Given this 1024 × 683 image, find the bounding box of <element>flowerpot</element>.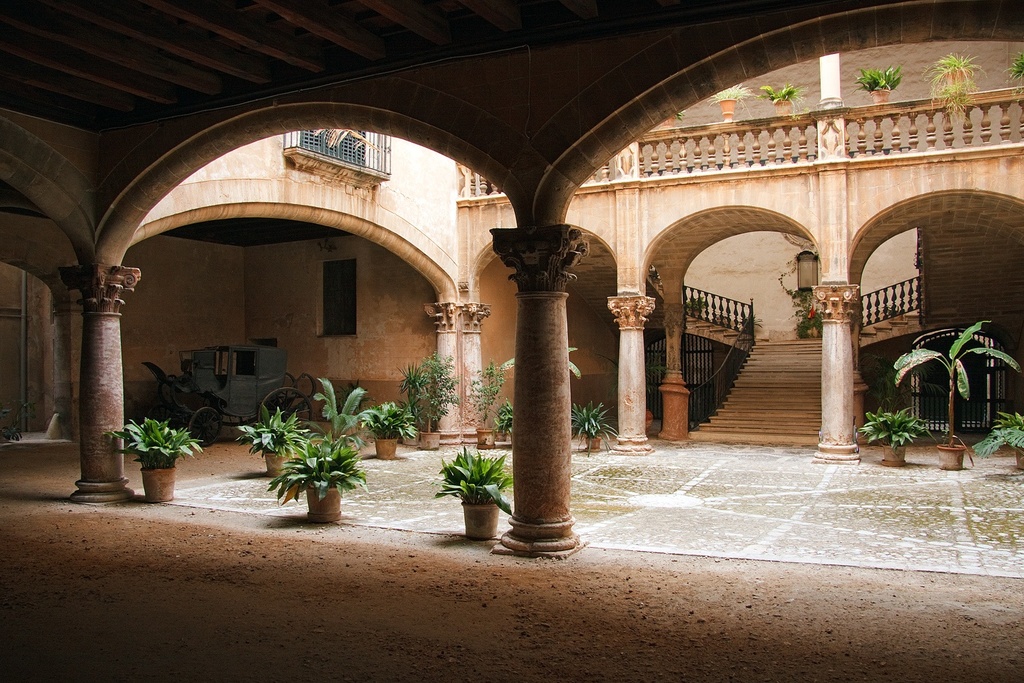
(772, 98, 795, 114).
